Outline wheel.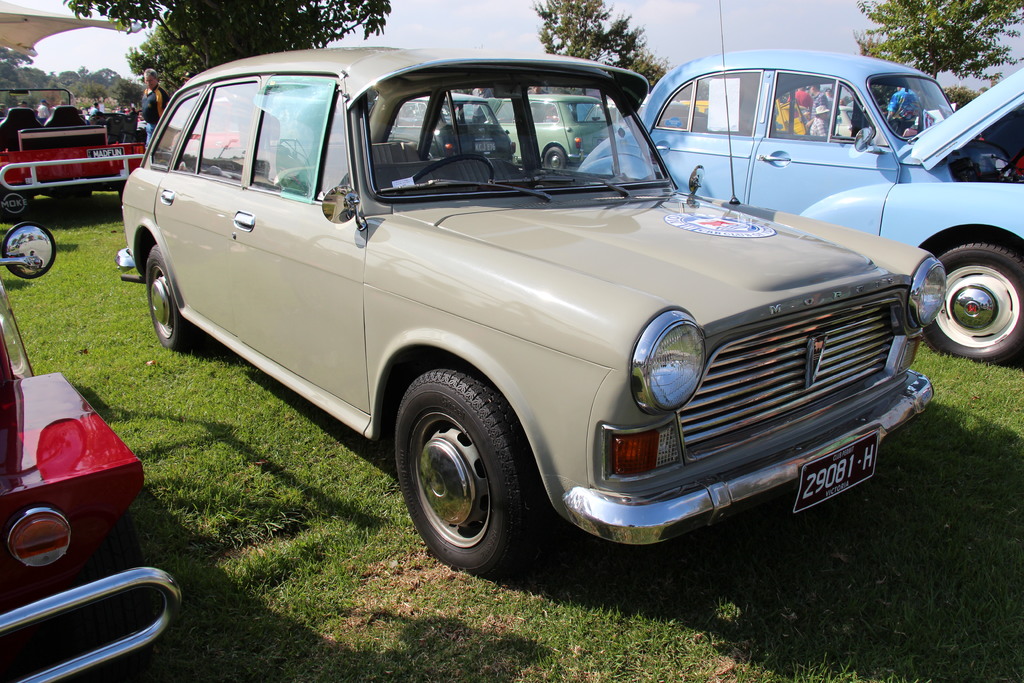
Outline: x1=542 y1=145 x2=568 y2=172.
